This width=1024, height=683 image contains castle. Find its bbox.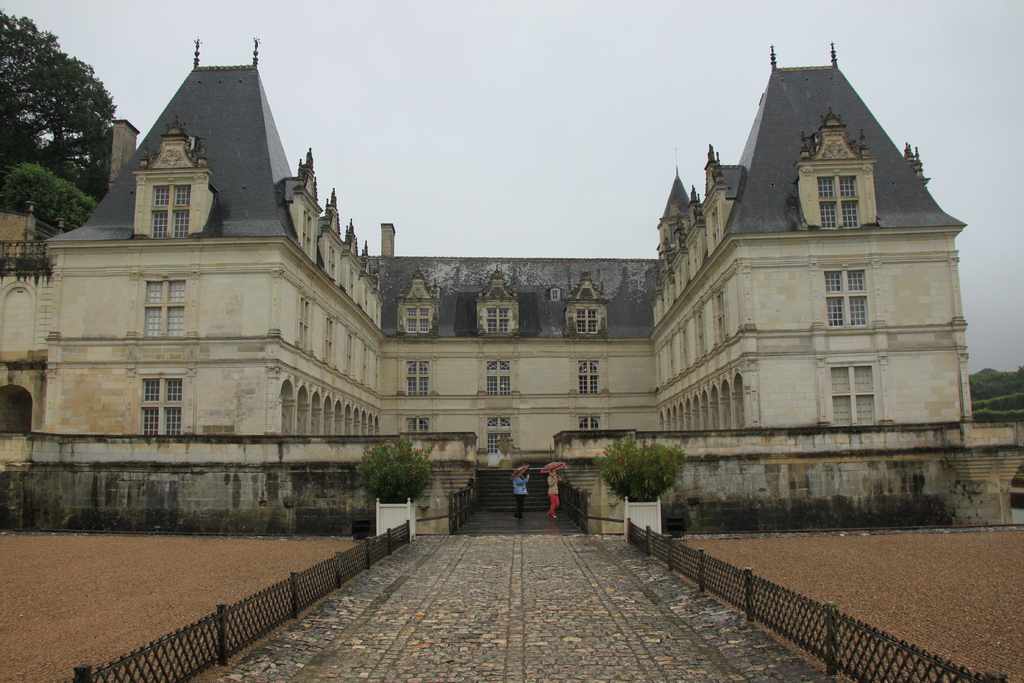
region(15, 10, 930, 549).
